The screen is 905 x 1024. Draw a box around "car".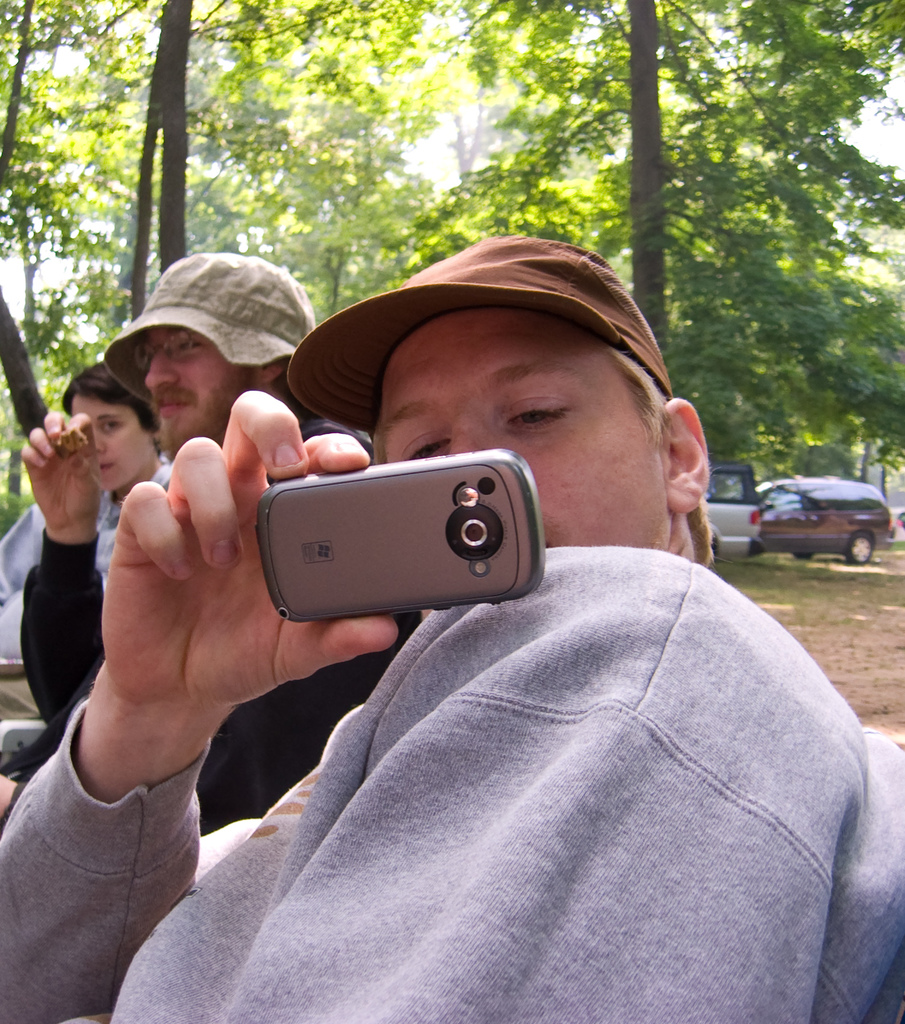
BBox(755, 474, 897, 564).
